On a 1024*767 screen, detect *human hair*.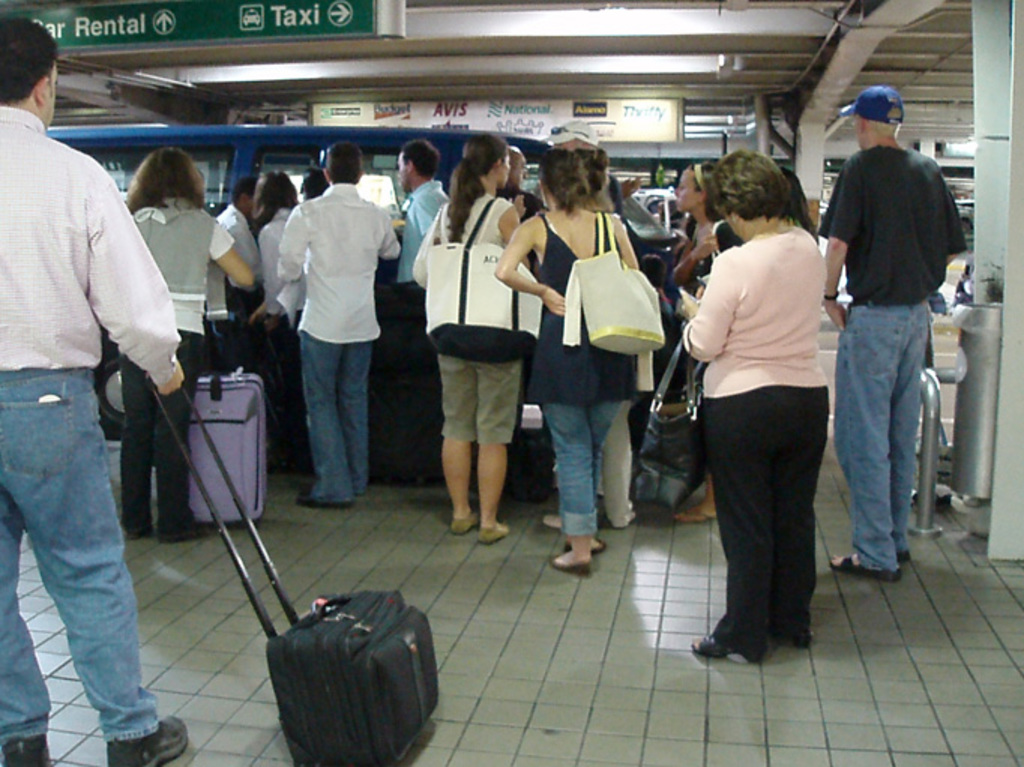
detection(0, 11, 63, 105).
